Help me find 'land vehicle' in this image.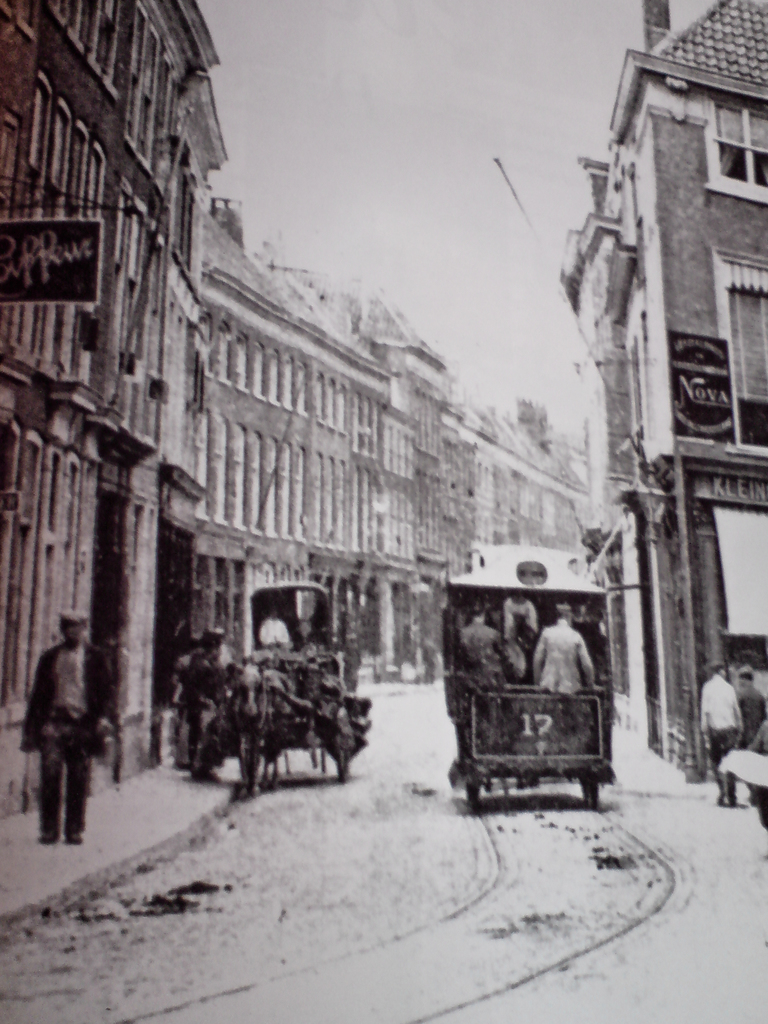
Found it: region(429, 582, 641, 830).
